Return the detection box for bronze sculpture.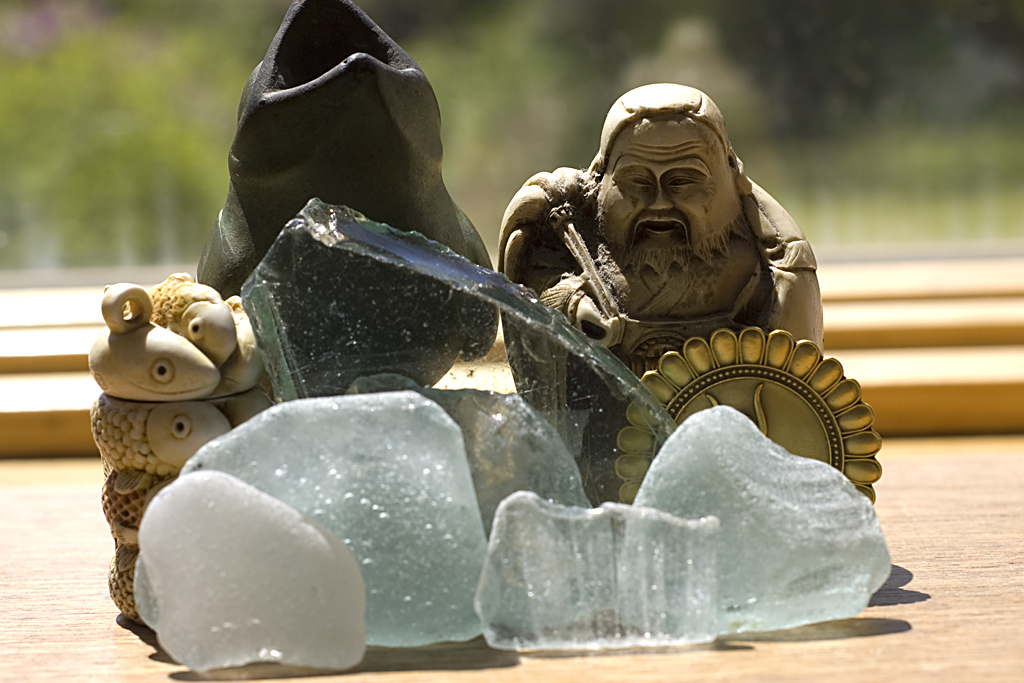
(x1=97, y1=2, x2=495, y2=626).
